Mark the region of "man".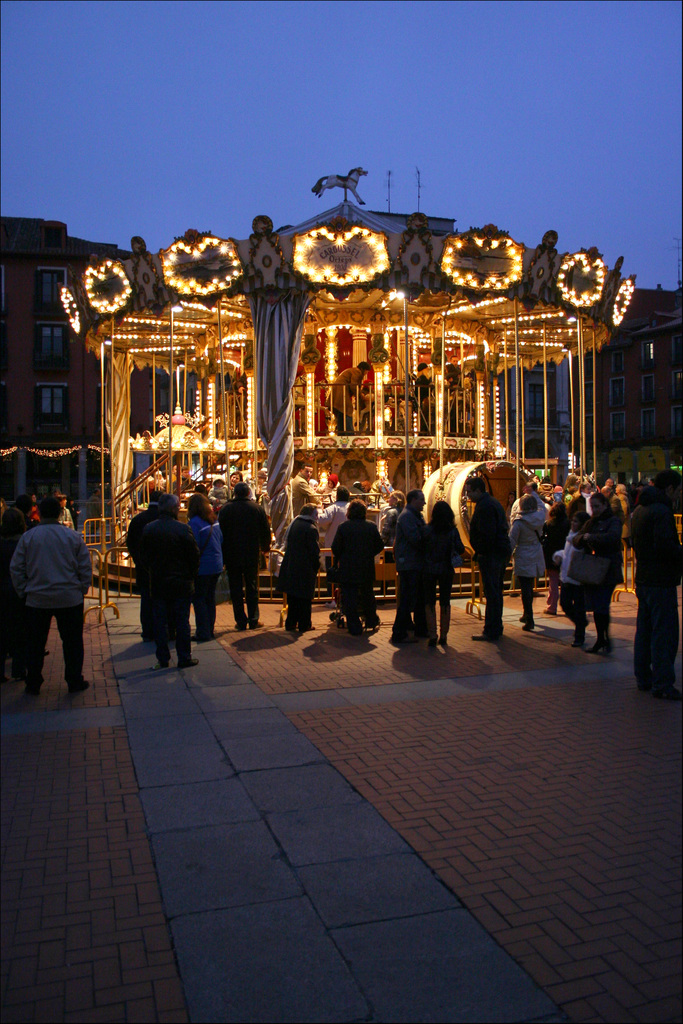
Region: [x1=602, y1=486, x2=622, y2=522].
